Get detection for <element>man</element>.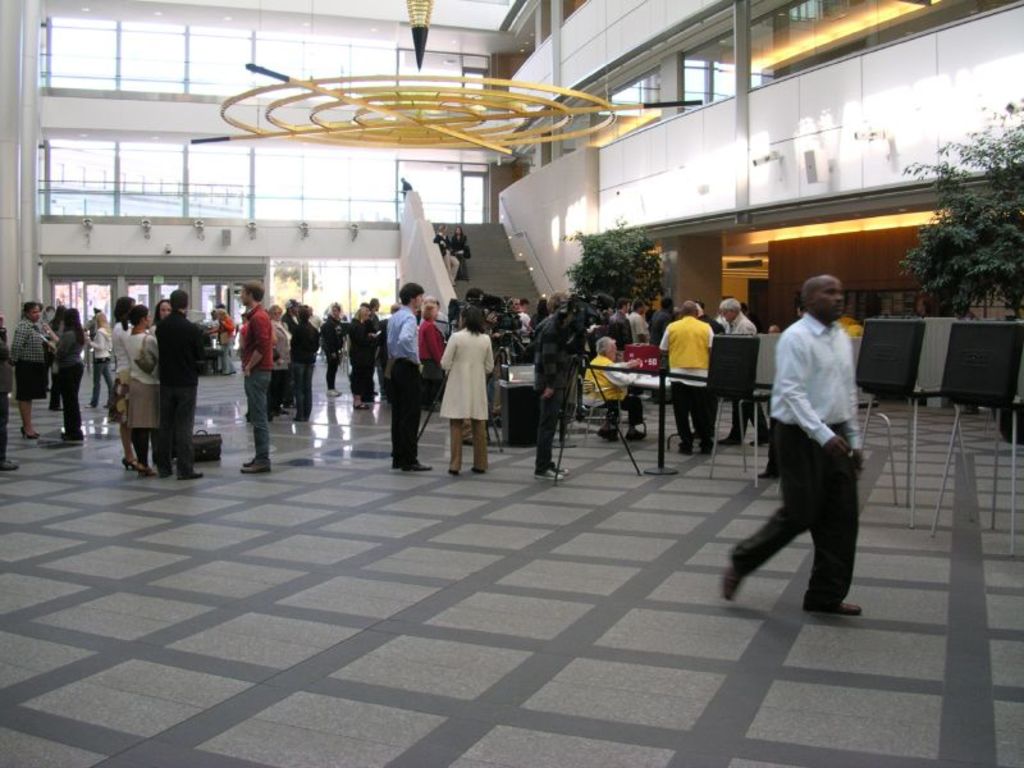
Detection: box=[157, 291, 209, 480].
